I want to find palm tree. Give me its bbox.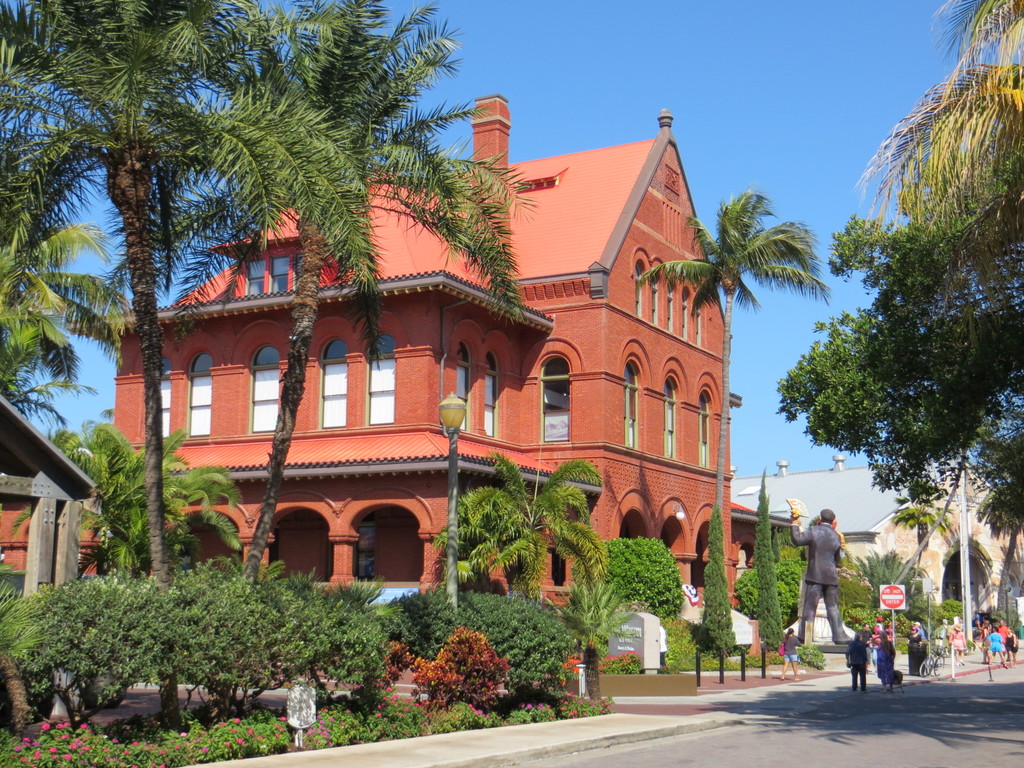
l=245, t=24, r=467, b=549.
